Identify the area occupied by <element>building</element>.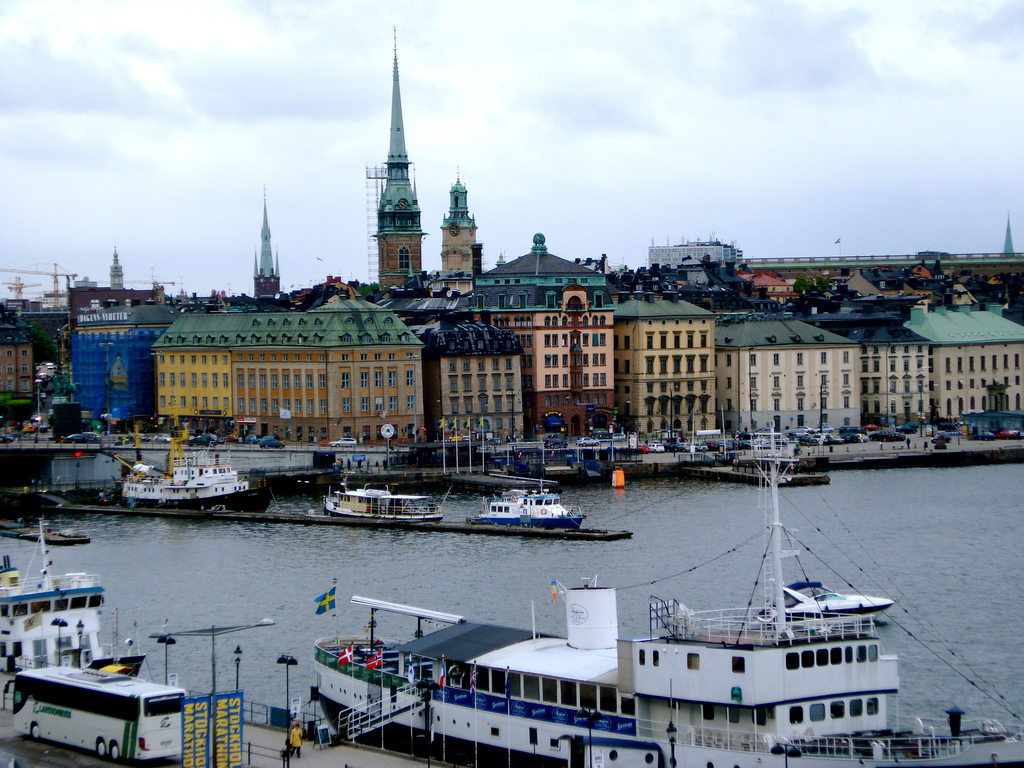
Area: [x1=854, y1=318, x2=936, y2=429].
